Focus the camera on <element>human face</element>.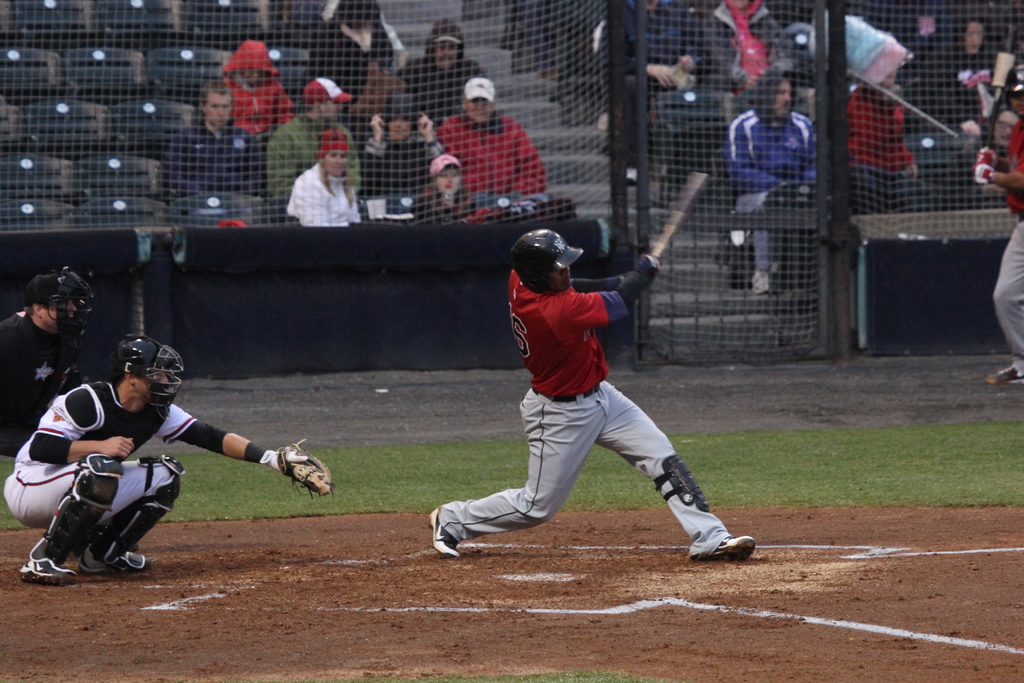
Focus region: {"x1": 1004, "y1": 89, "x2": 1023, "y2": 118}.
